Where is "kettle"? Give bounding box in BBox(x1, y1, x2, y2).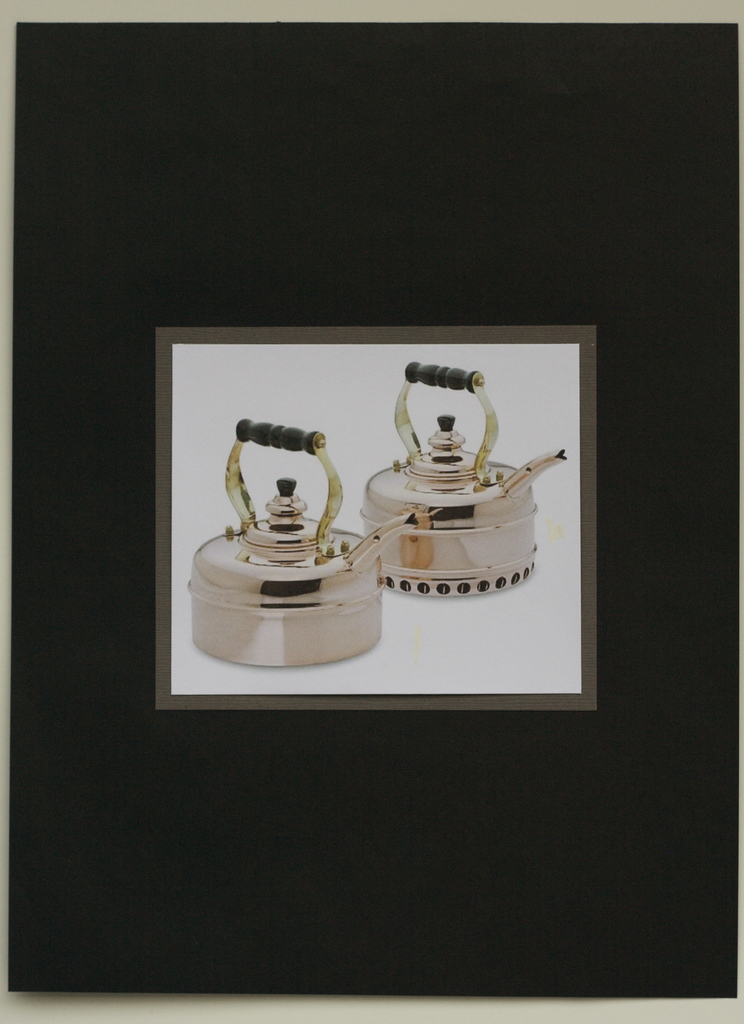
BBox(190, 419, 411, 671).
